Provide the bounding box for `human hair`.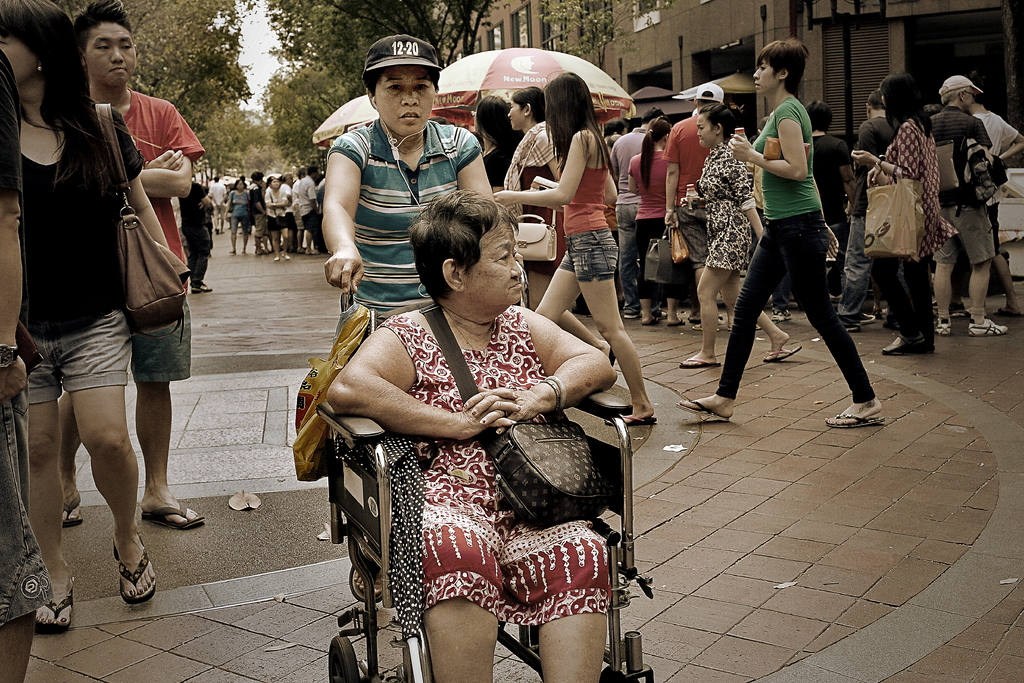
[left=474, top=95, right=525, bottom=159].
